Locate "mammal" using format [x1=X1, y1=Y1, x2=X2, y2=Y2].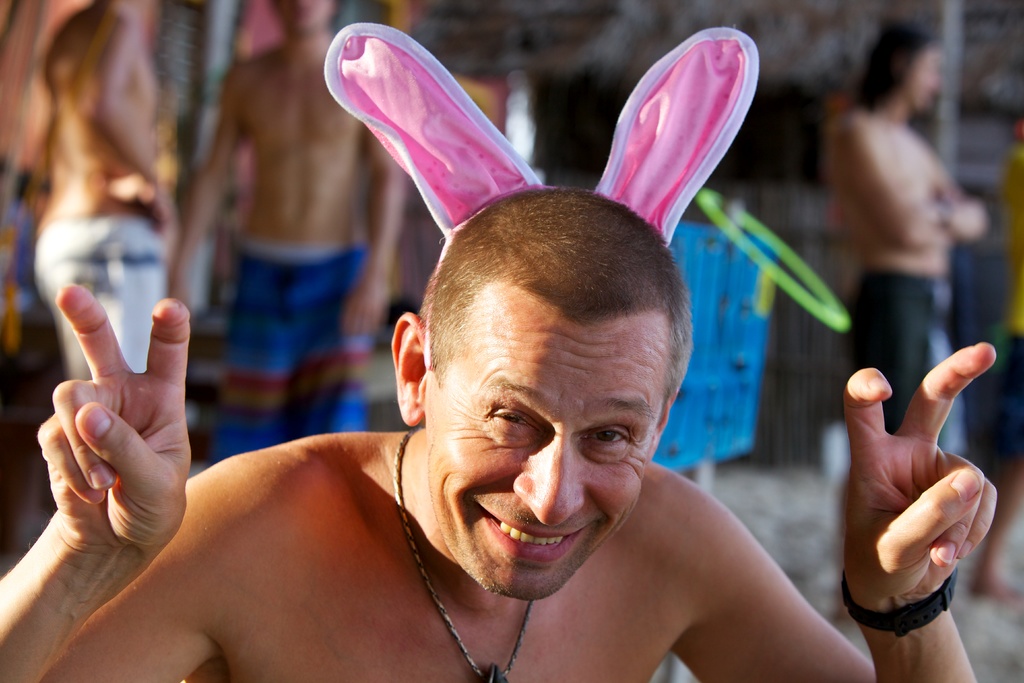
[x1=34, y1=0, x2=186, y2=383].
